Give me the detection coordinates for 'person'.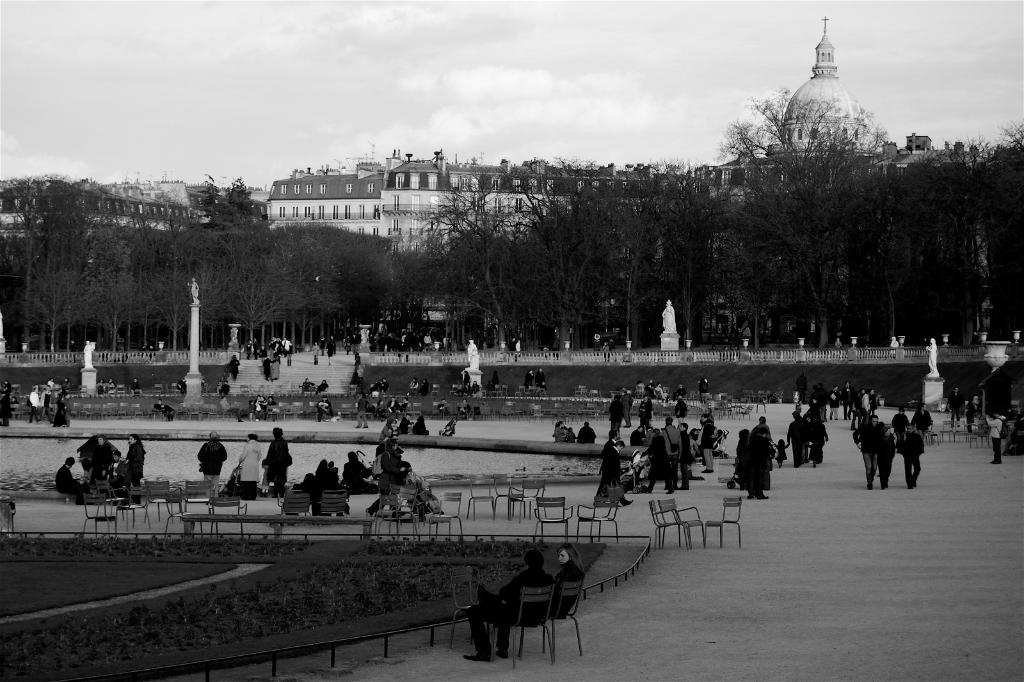
<bbox>891, 409, 908, 436</bbox>.
